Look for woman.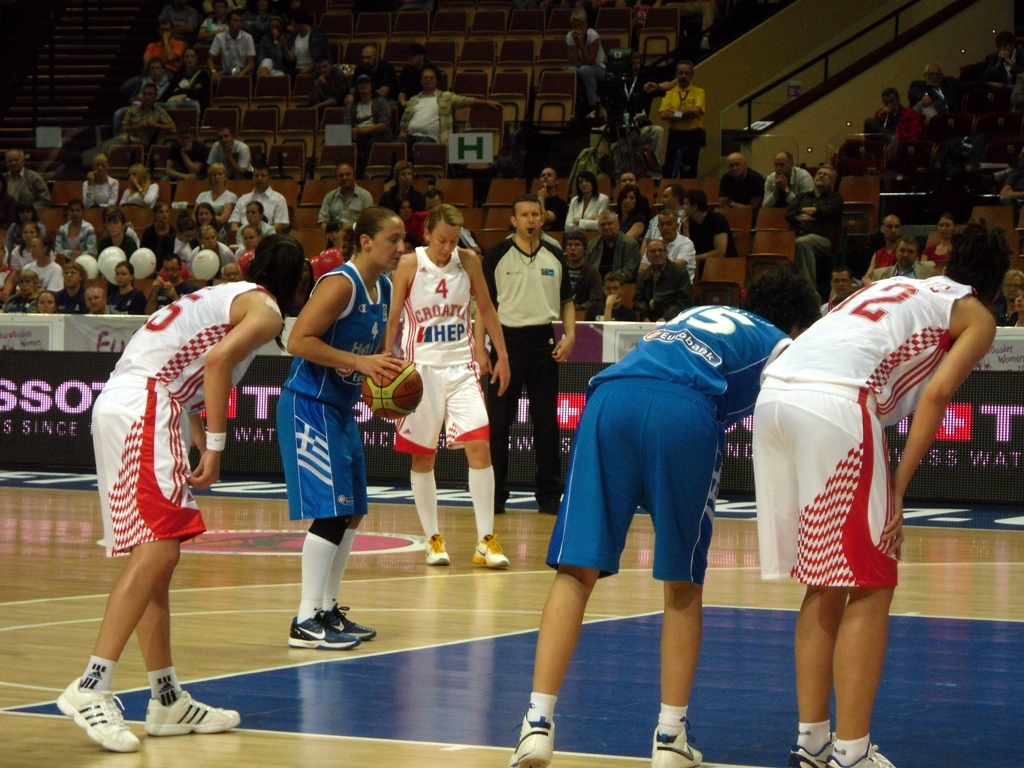
Found: [left=656, top=182, right=725, bottom=271].
